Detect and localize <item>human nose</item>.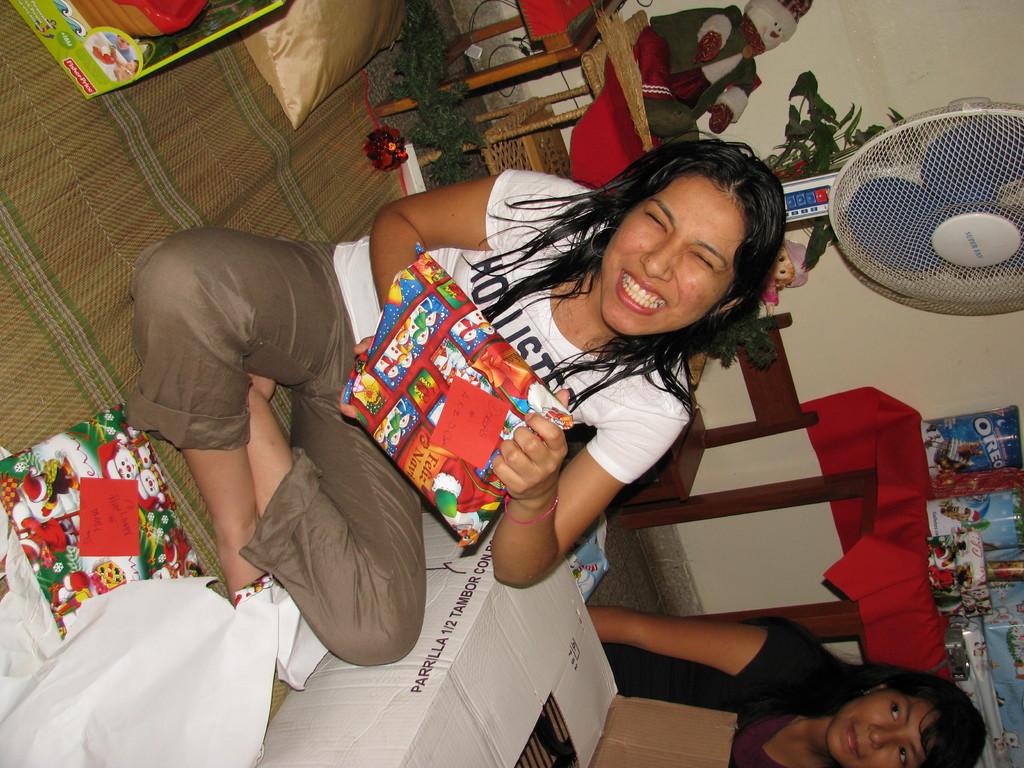
Localized at box=[870, 723, 903, 750].
